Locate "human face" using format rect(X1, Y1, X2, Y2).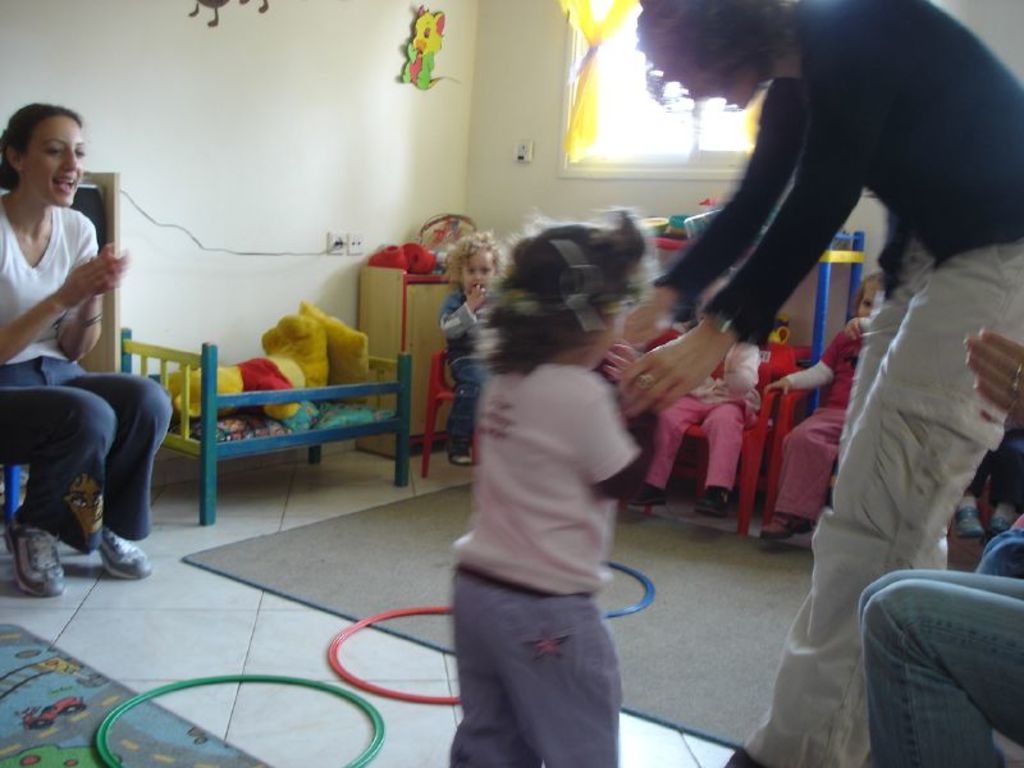
rect(648, 51, 762, 105).
